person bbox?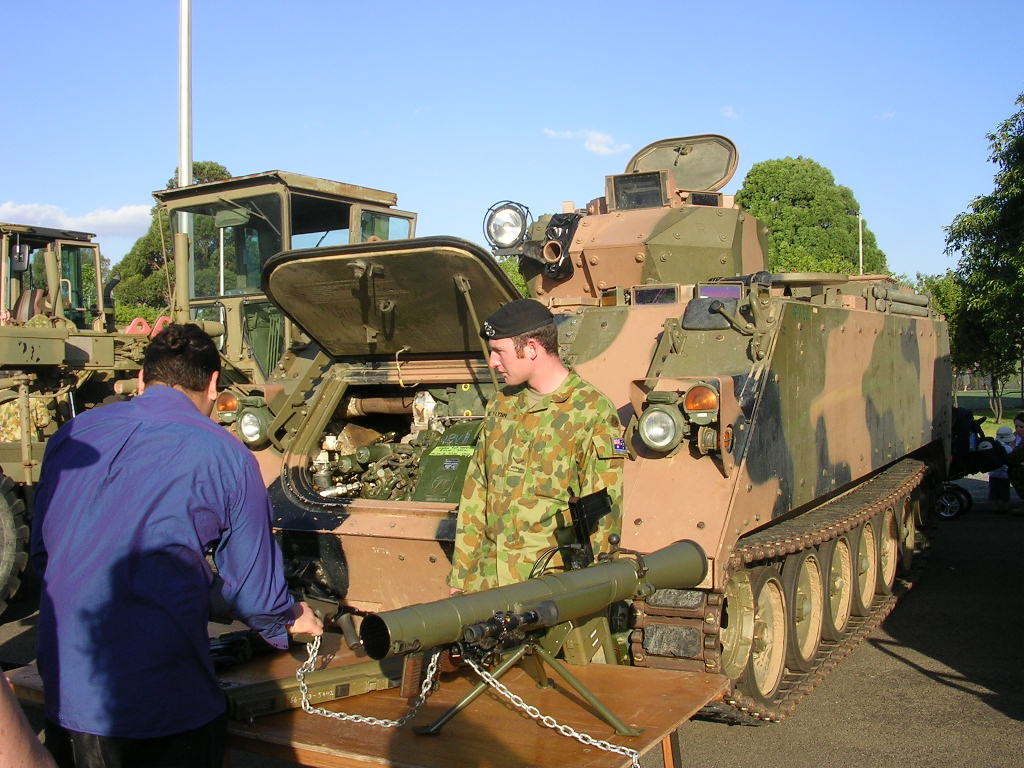
left=44, top=307, right=278, bottom=764
